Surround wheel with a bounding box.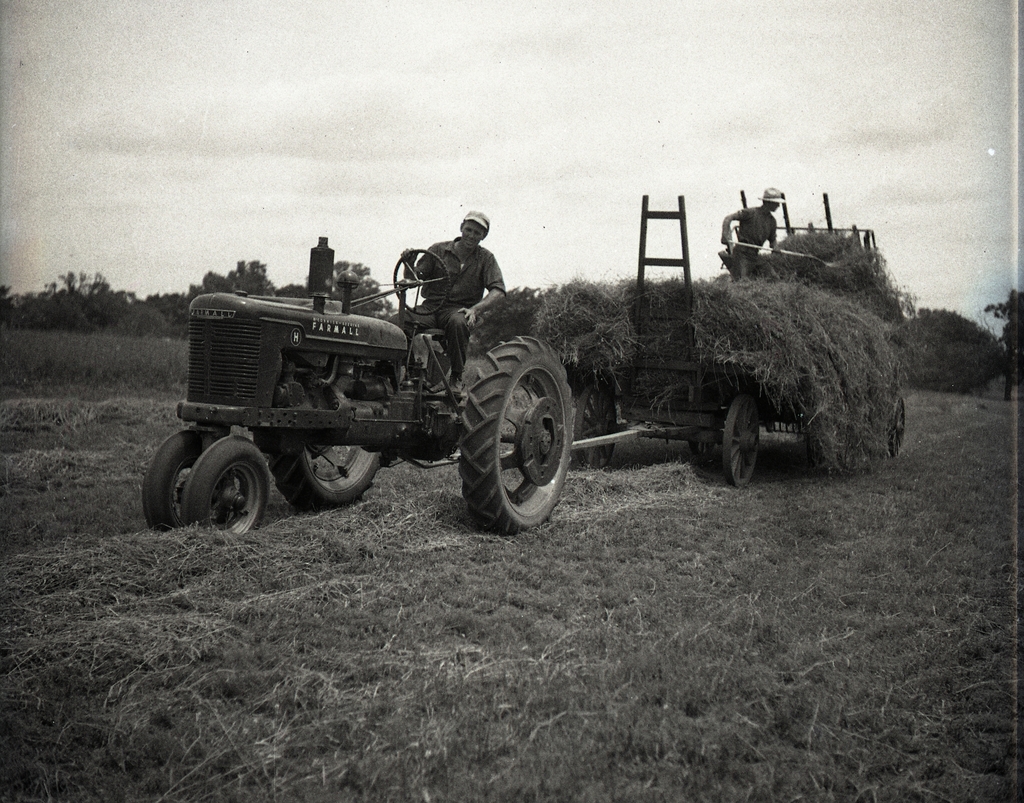
269:443:381:511.
